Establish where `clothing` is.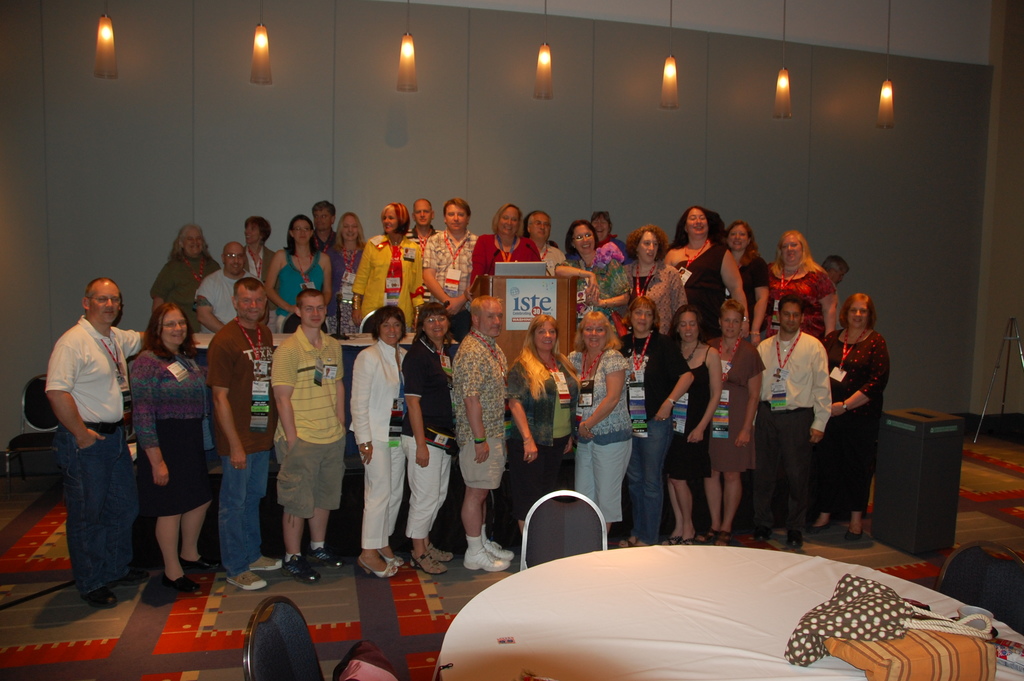
Established at <box>661,344,716,478</box>.
